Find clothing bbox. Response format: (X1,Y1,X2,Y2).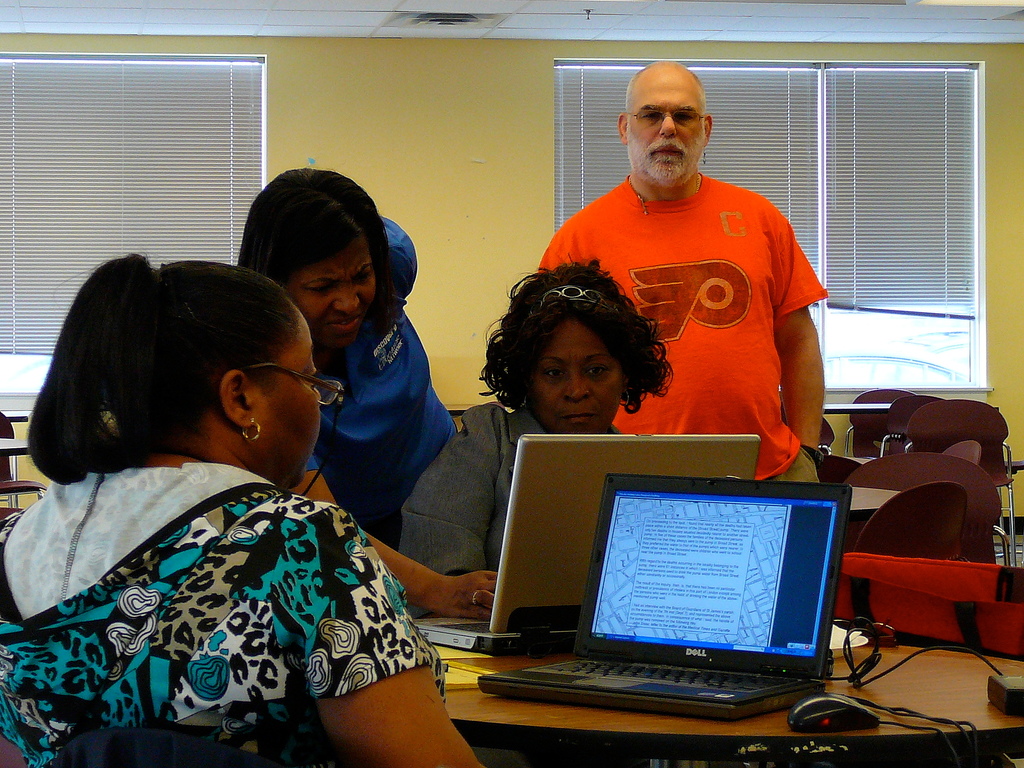
(303,218,461,538).
